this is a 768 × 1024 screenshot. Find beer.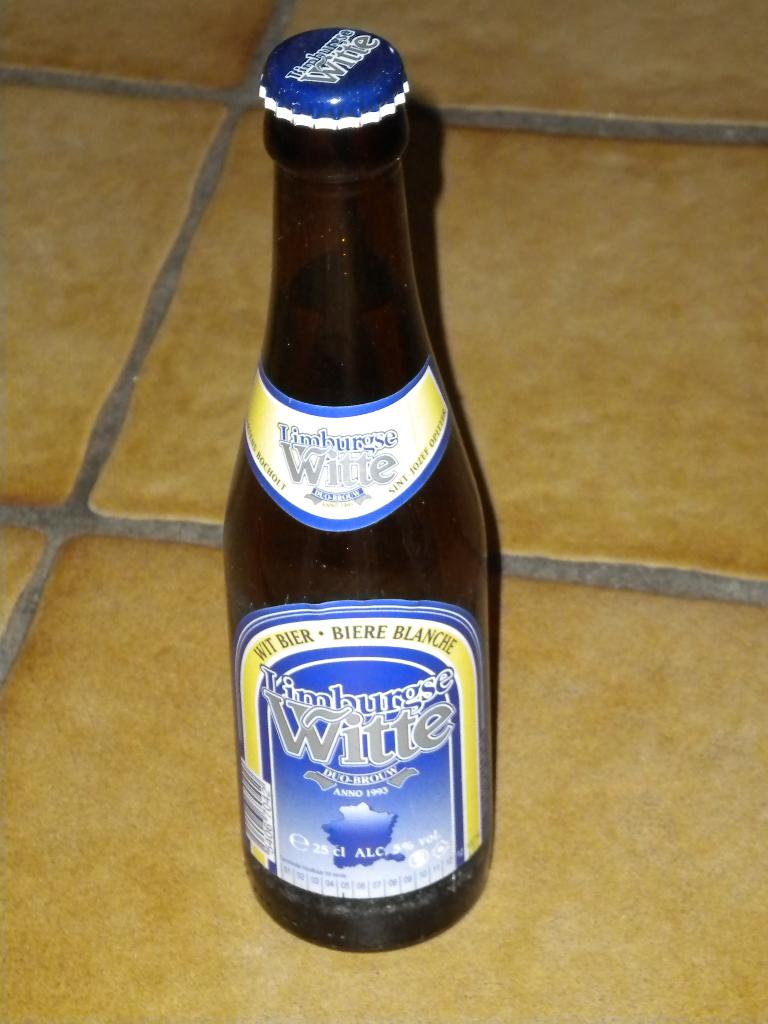
Bounding box: 222,29,495,952.
